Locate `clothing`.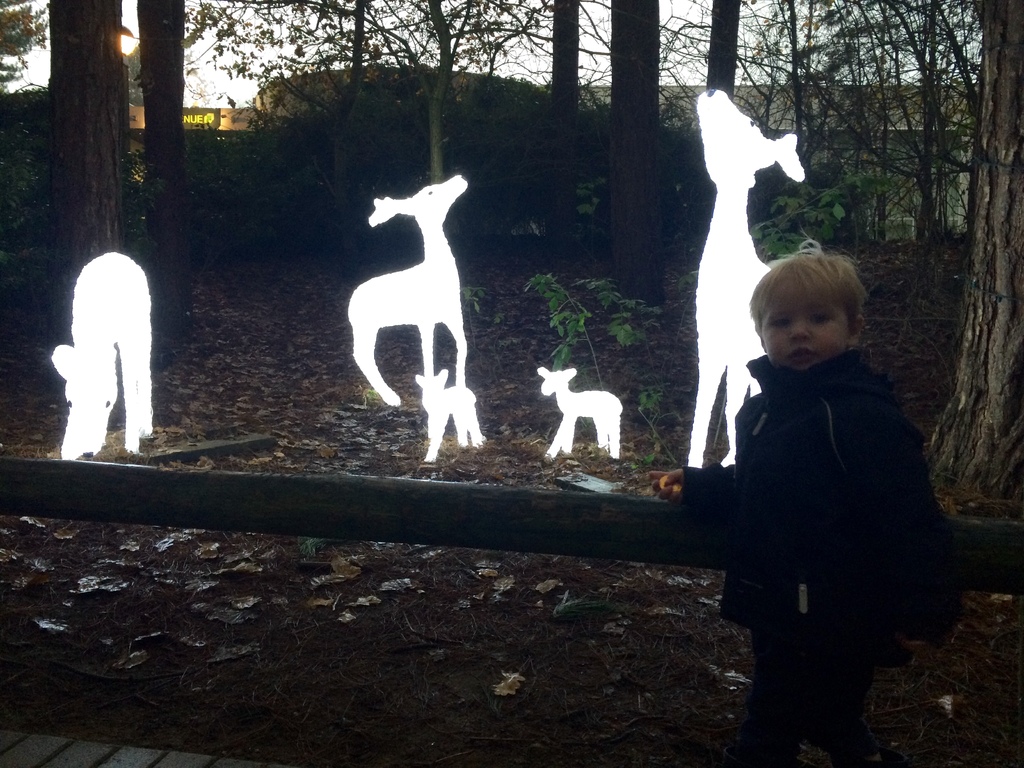
Bounding box: Rect(701, 271, 970, 735).
